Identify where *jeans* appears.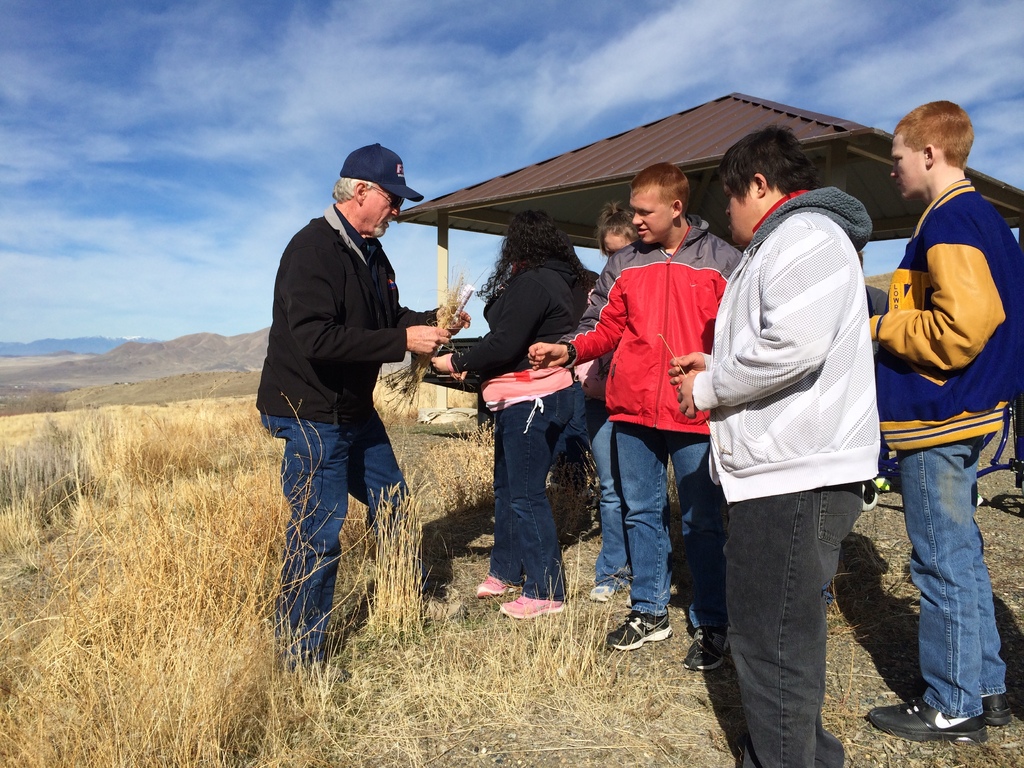
Appears at x1=891 y1=440 x2=1007 y2=741.
